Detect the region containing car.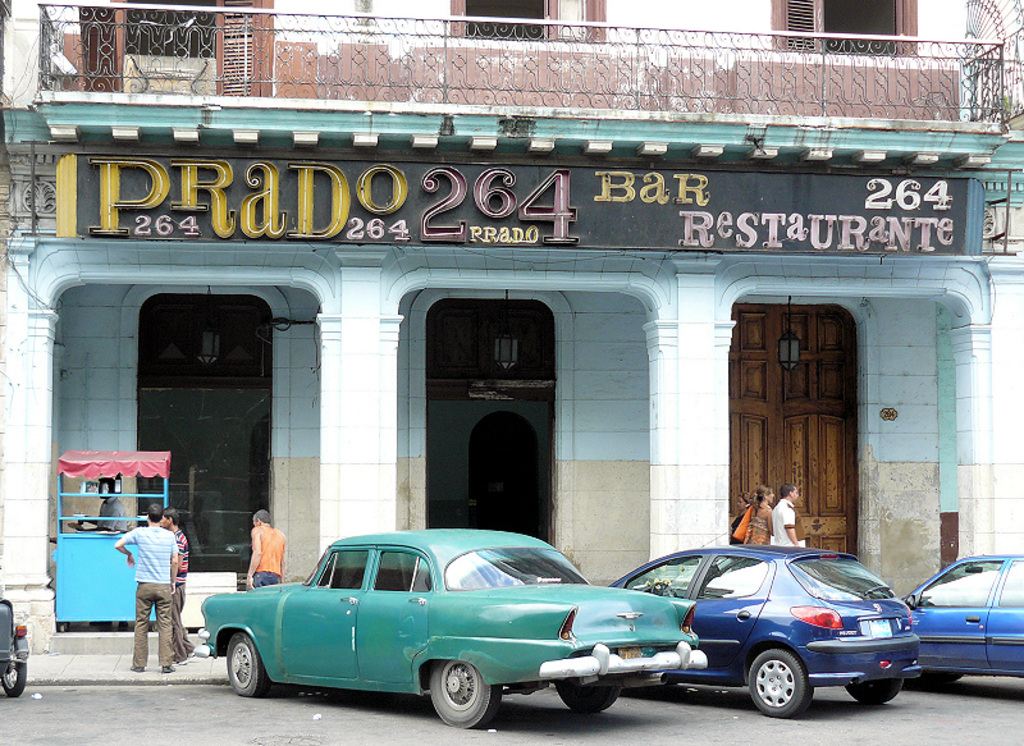
box(0, 592, 29, 695).
